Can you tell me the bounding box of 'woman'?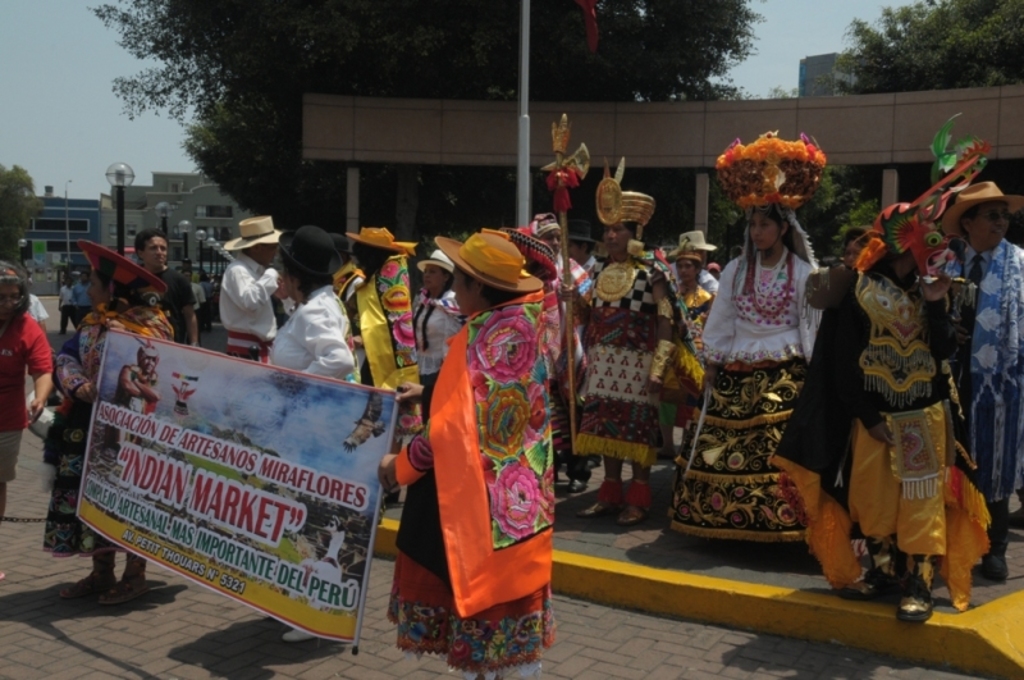
[369,220,562,679].
